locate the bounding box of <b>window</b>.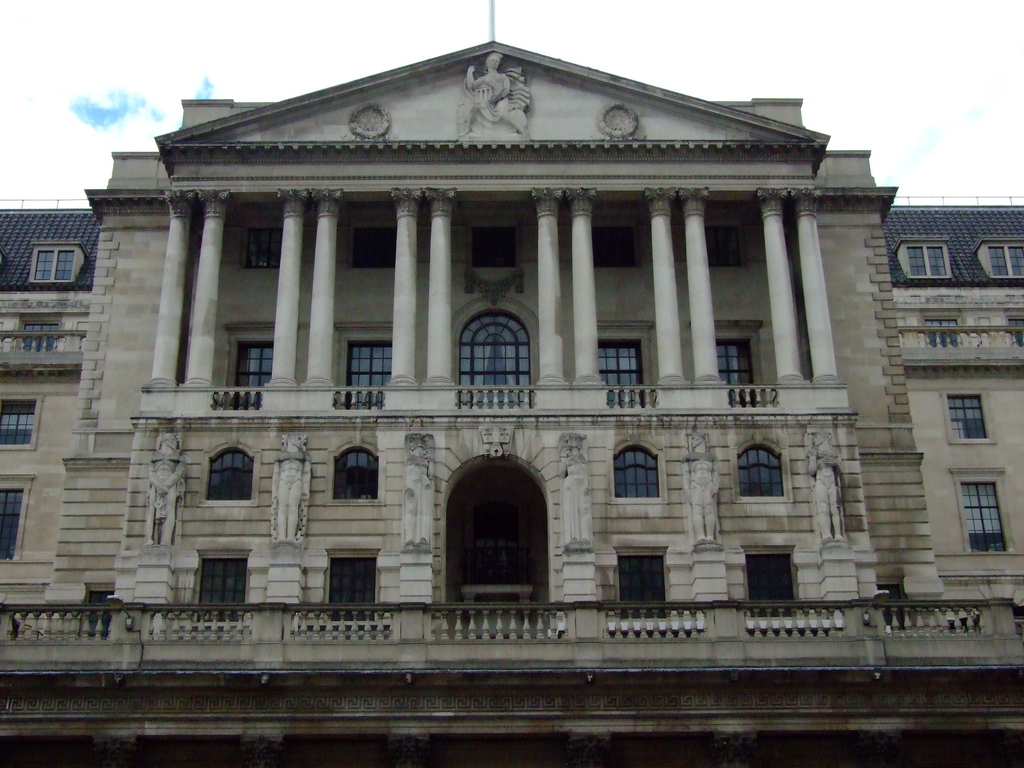
Bounding box: [left=1006, top=315, right=1023, bottom=344].
